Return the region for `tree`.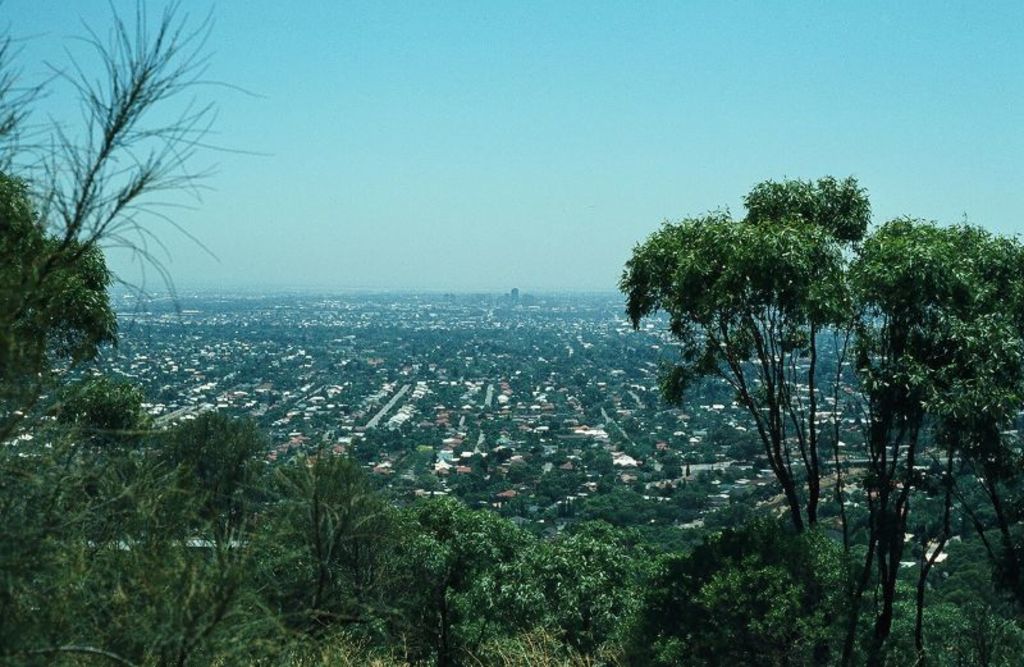
x1=714 y1=489 x2=756 y2=531.
